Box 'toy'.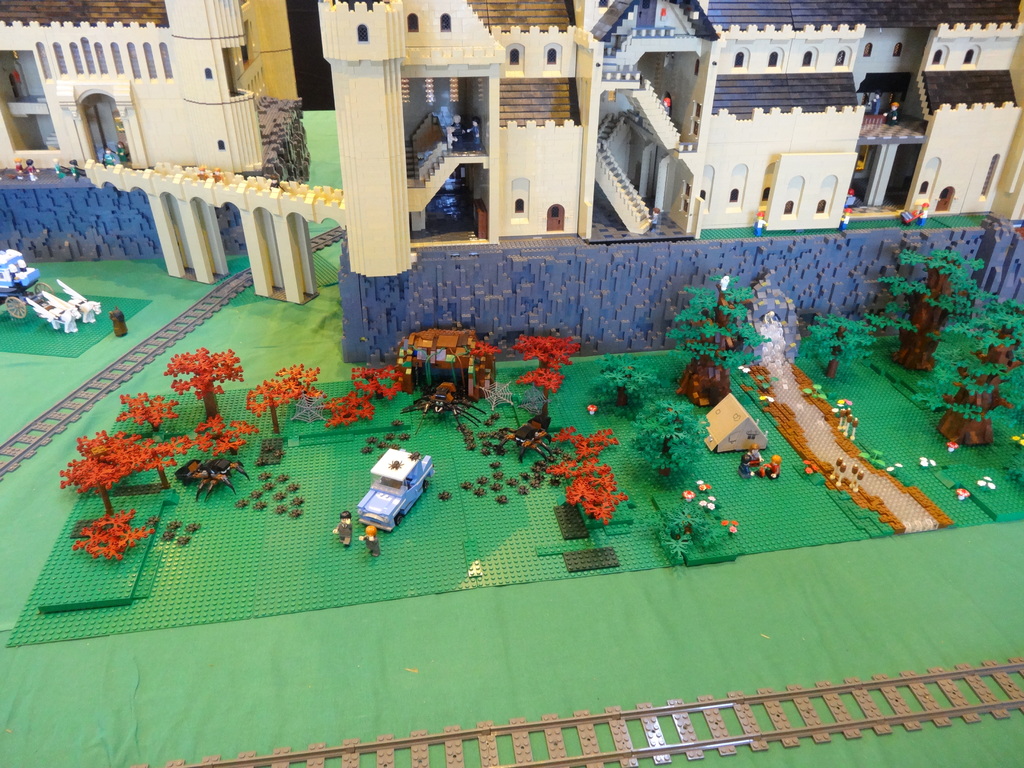
rect(741, 438, 762, 462).
